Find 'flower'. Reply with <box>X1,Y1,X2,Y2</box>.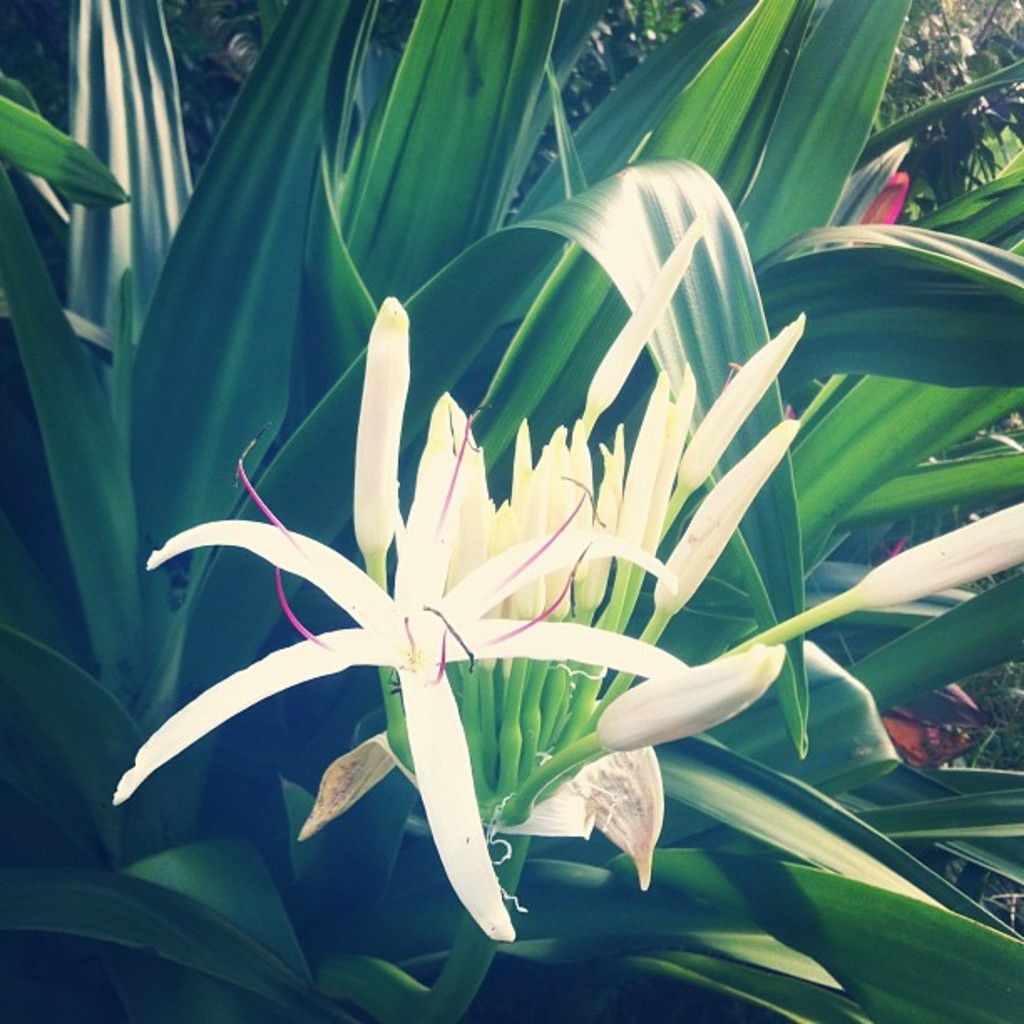
<box>110,397,688,947</box>.
